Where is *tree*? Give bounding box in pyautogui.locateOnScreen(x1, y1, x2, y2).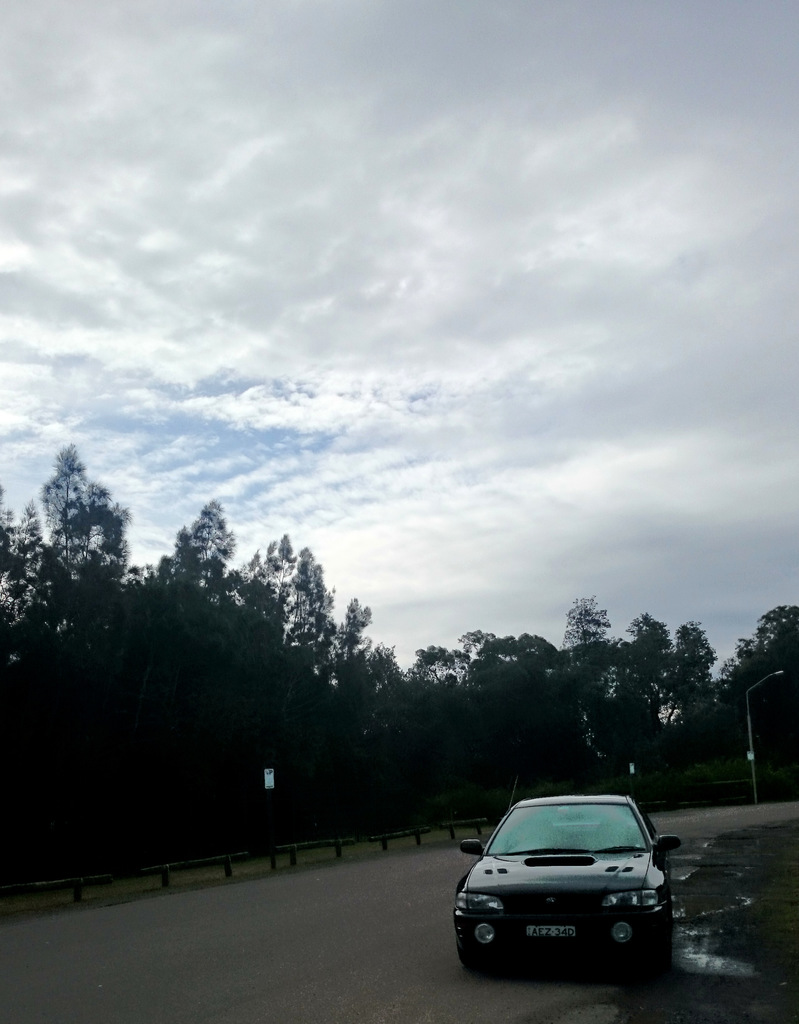
pyautogui.locateOnScreen(667, 611, 732, 735).
